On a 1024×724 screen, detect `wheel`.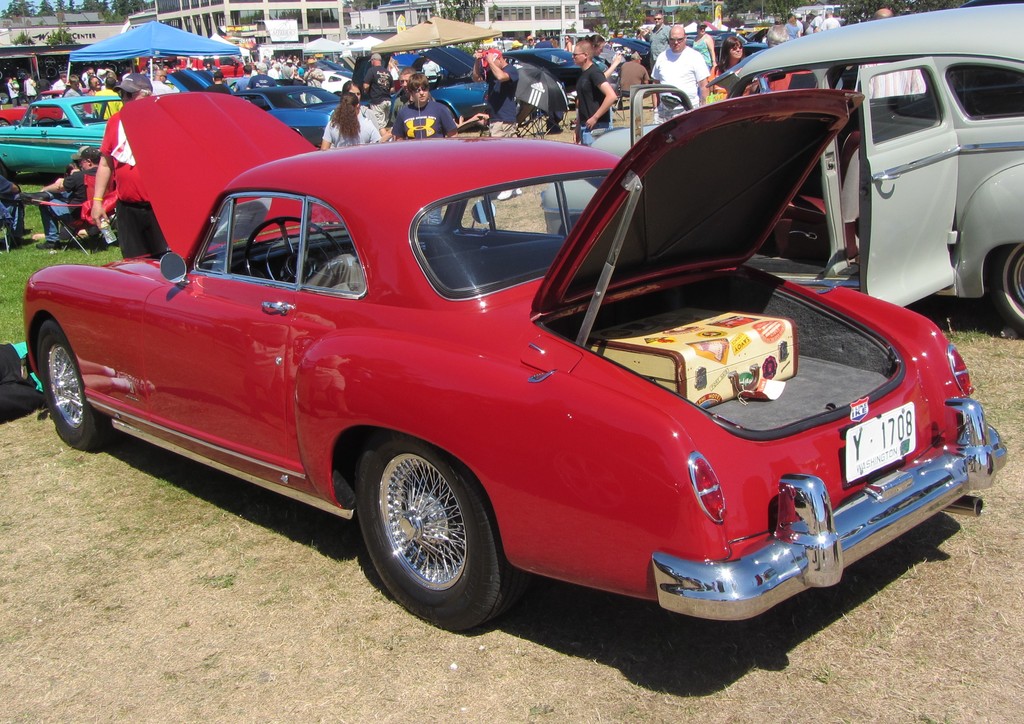
x1=351, y1=444, x2=496, y2=616.
